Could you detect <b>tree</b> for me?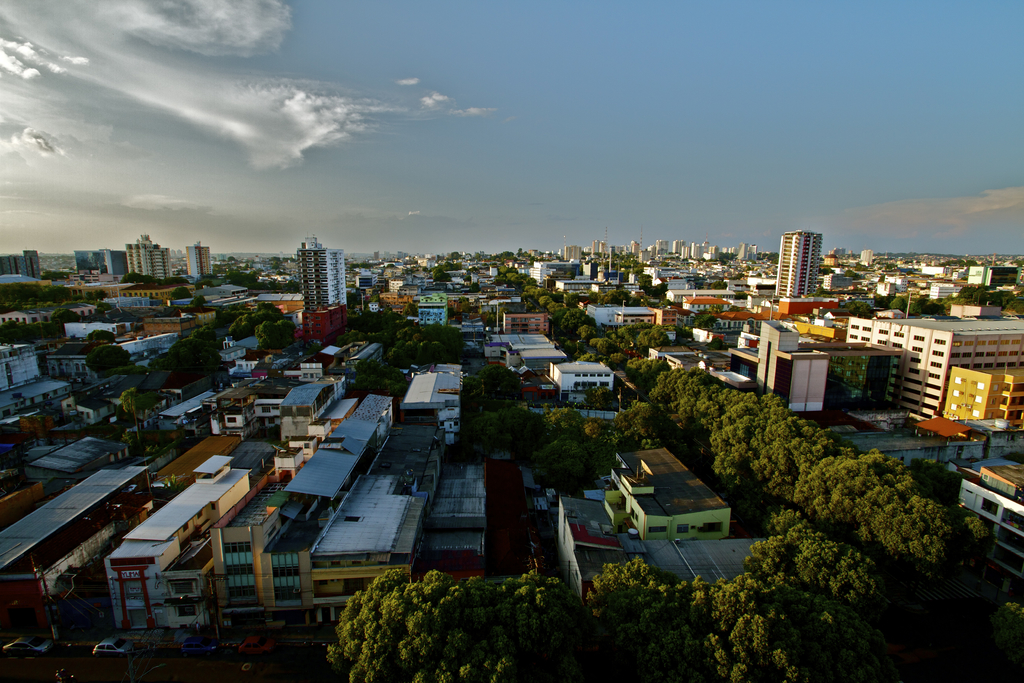
Detection result: <bbox>851, 304, 877, 320</bbox>.
